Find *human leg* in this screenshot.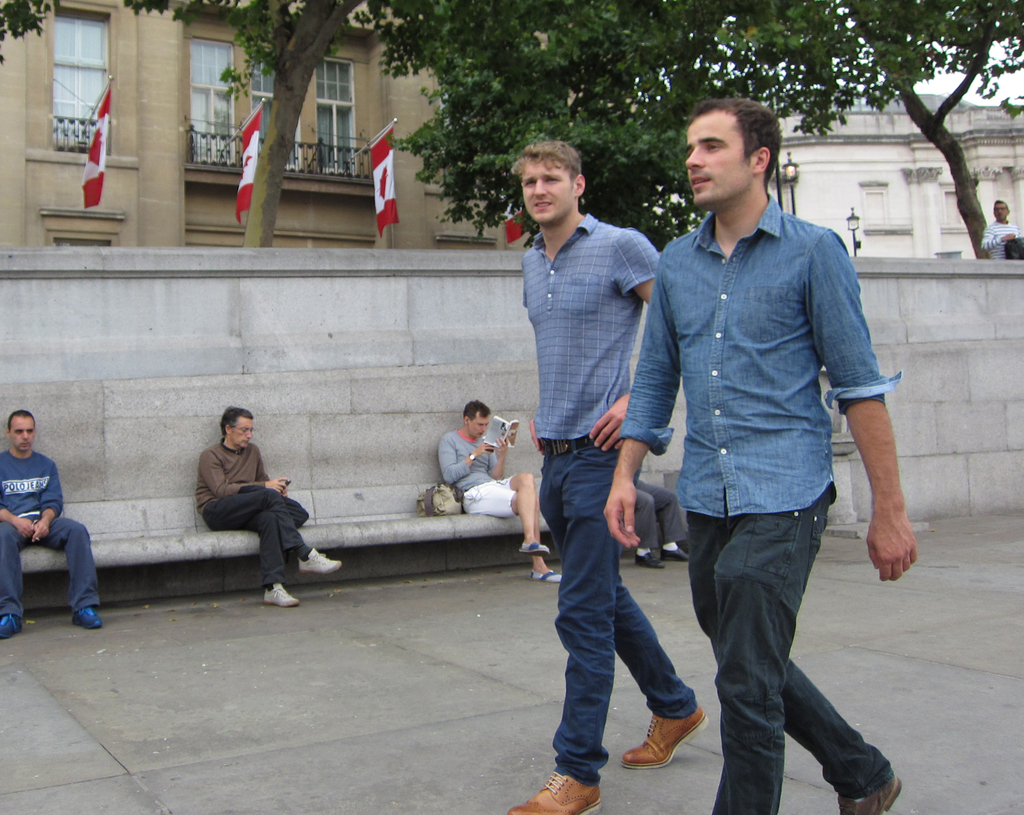
The bounding box for *human leg* is bbox=[3, 515, 31, 632].
